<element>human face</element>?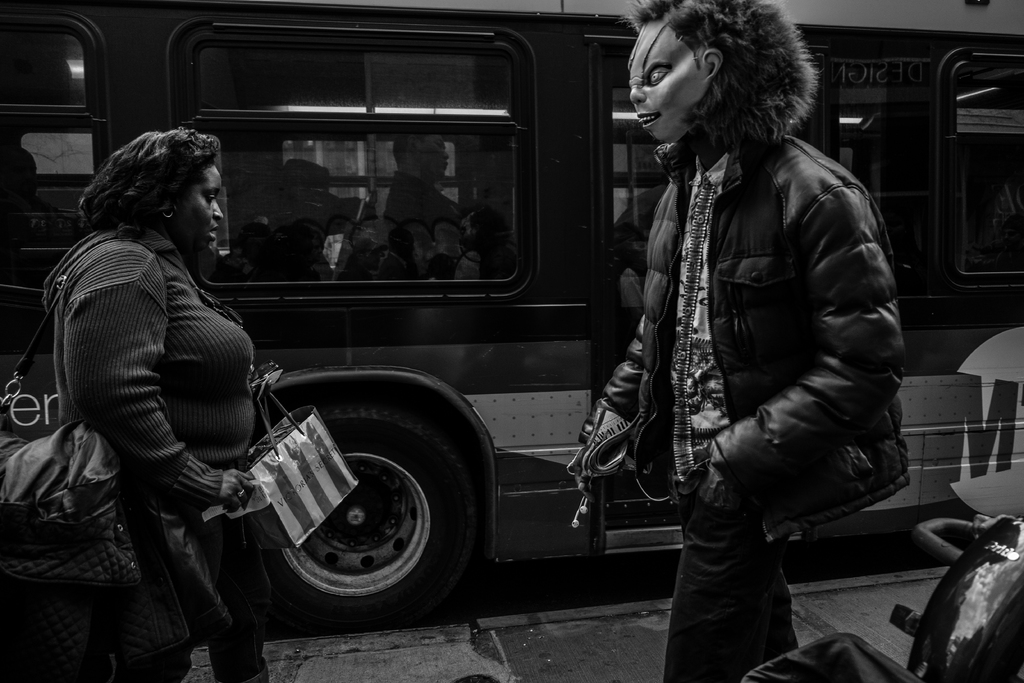
{"left": 624, "top": 19, "right": 708, "bottom": 148}
